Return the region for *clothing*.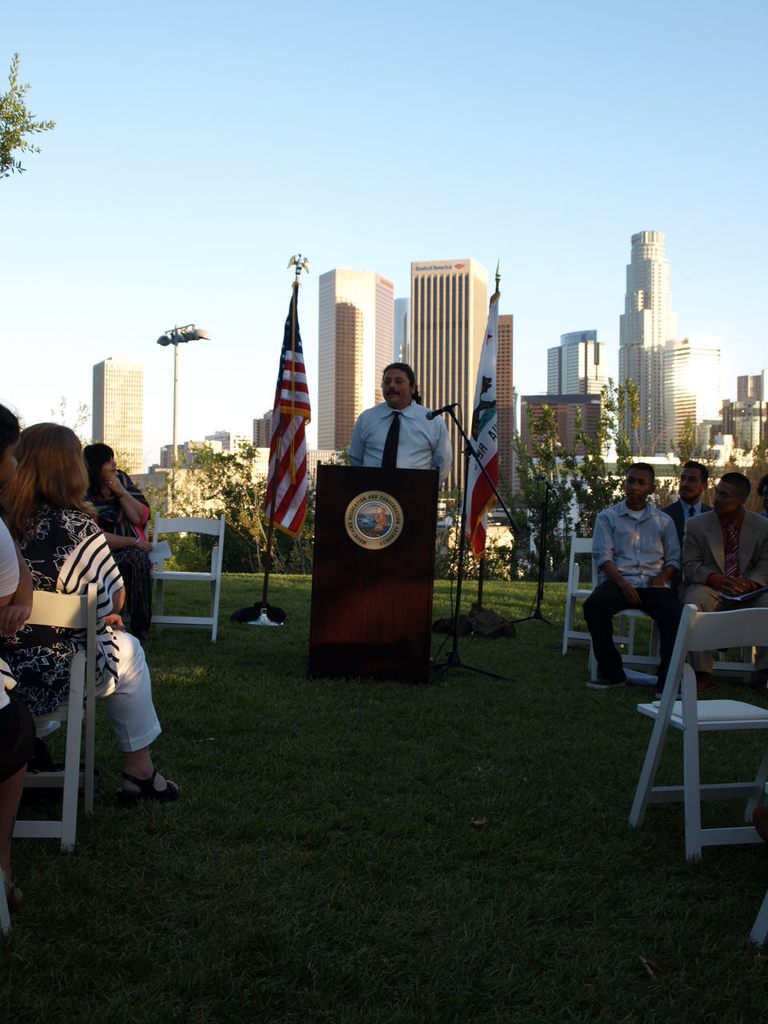
[344,382,453,477].
